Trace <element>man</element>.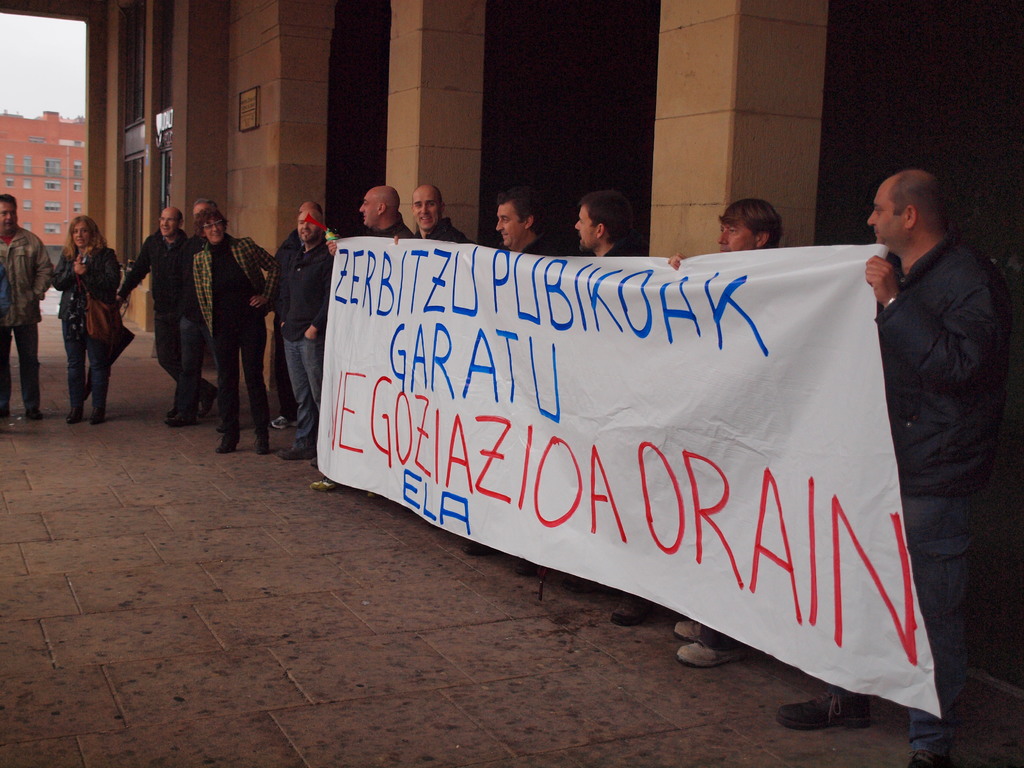
Traced to l=410, t=182, r=477, b=255.
